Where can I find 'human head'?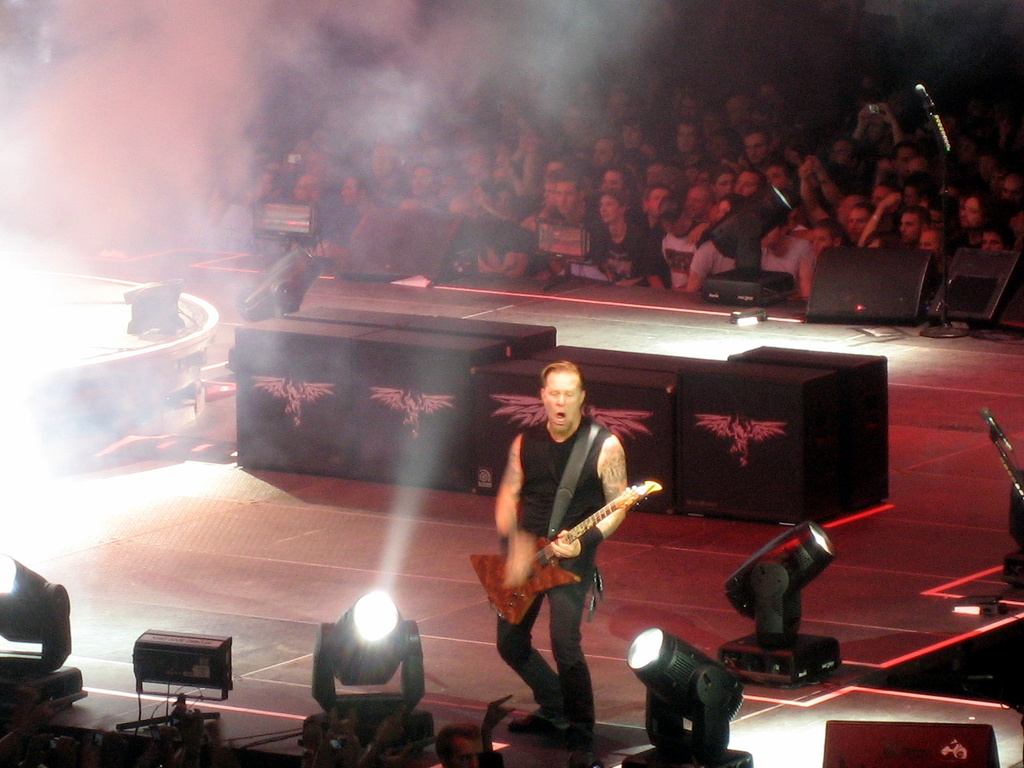
You can find it at <region>851, 202, 876, 241</region>.
